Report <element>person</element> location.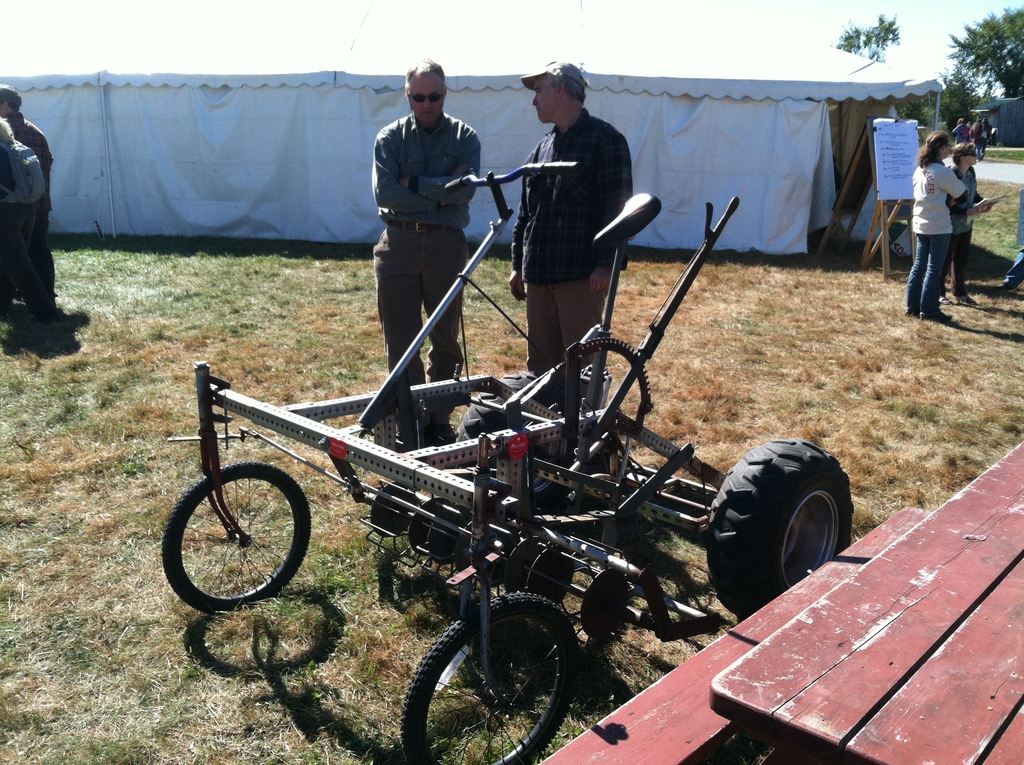
Report: l=951, t=147, r=1000, b=297.
